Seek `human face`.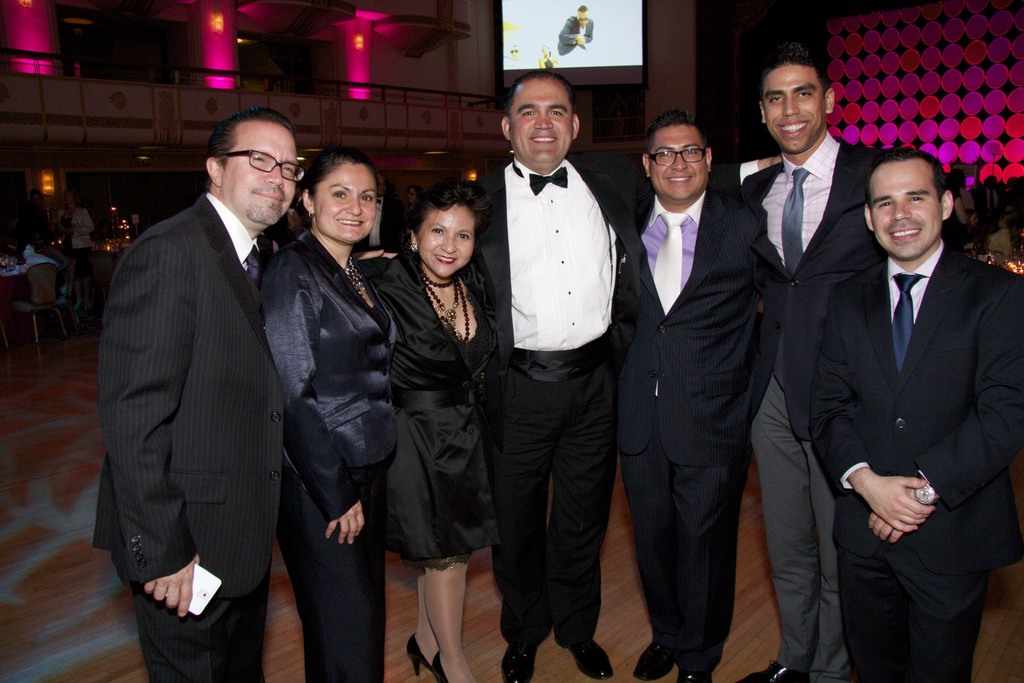
314:162:383:241.
